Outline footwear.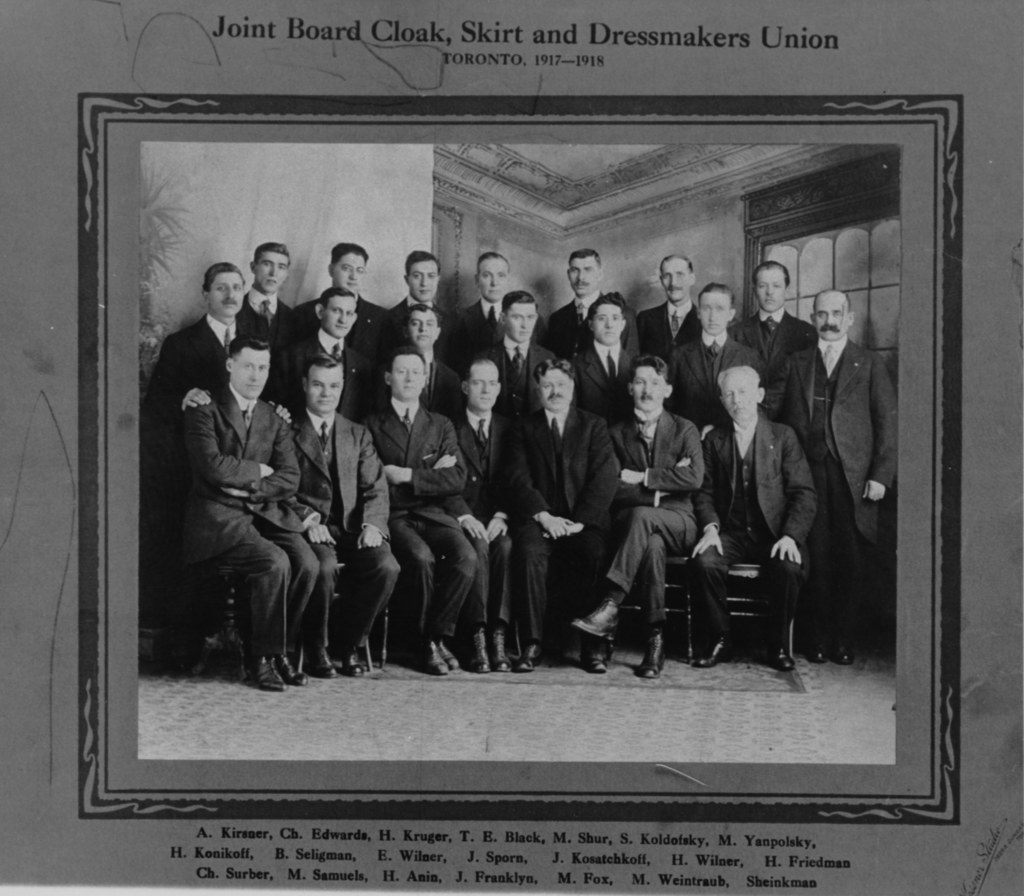
Outline: {"left": 306, "top": 646, "right": 337, "bottom": 678}.
